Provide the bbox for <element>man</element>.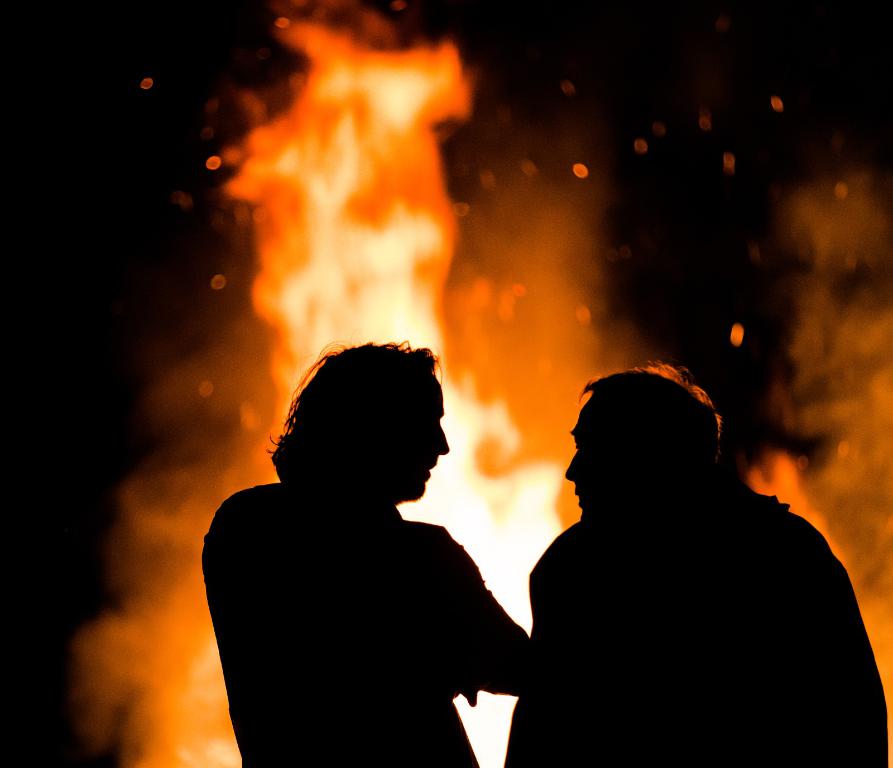
bbox=[502, 355, 892, 767].
